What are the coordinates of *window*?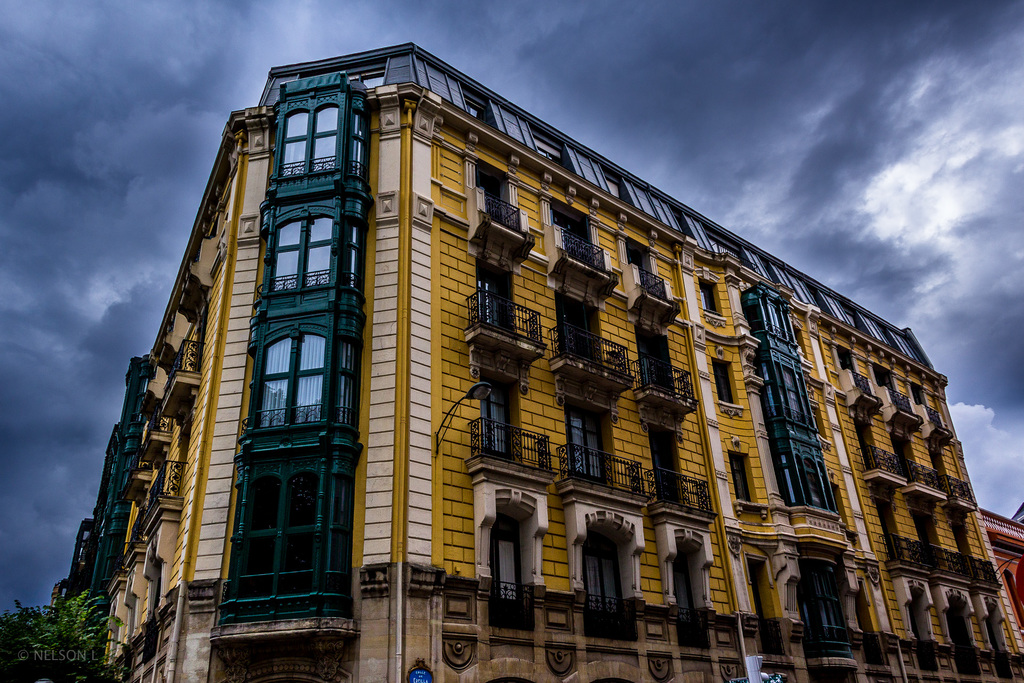
<box>699,273,721,320</box>.
